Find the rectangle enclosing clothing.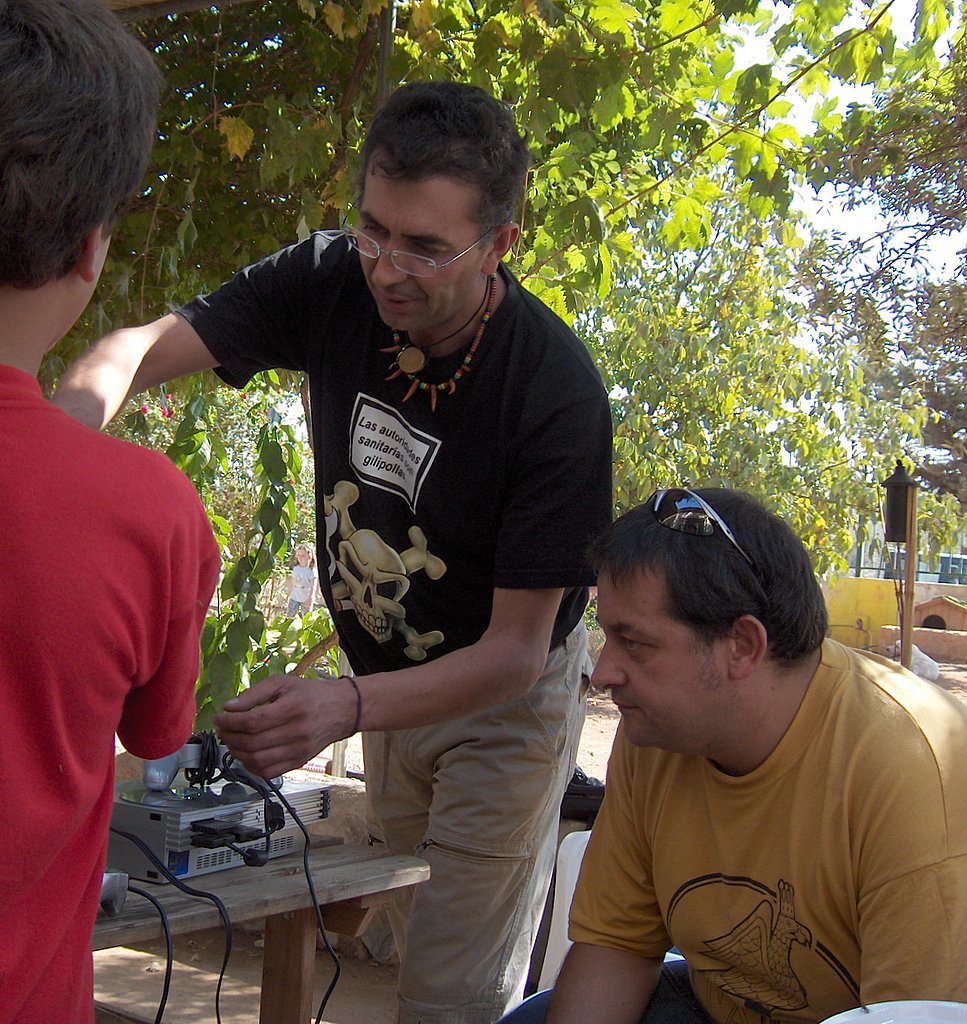
[0,370,226,1023].
